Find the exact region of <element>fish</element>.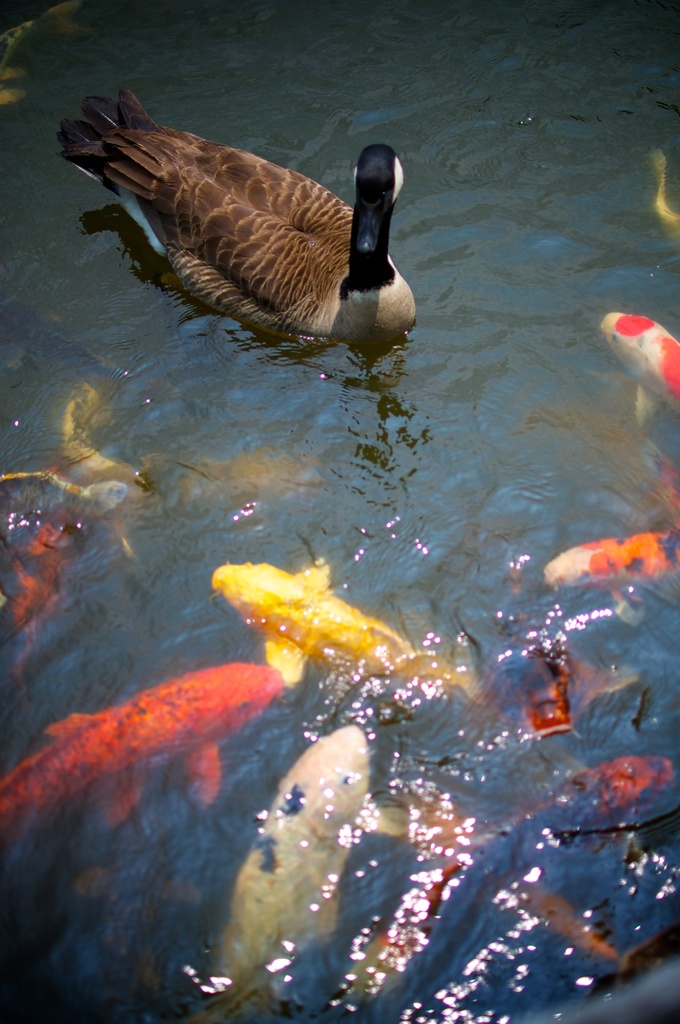
Exact region: detection(595, 310, 679, 428).
